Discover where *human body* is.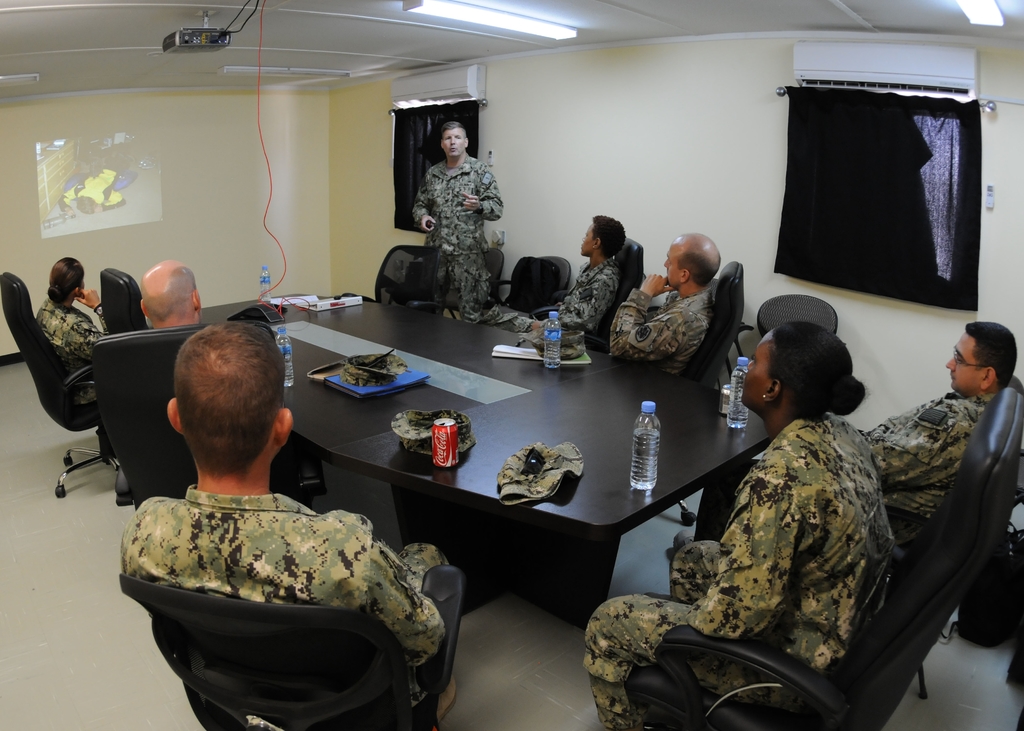
Discovered at <bbox>859, 312, 1012, 545</bbox>.
